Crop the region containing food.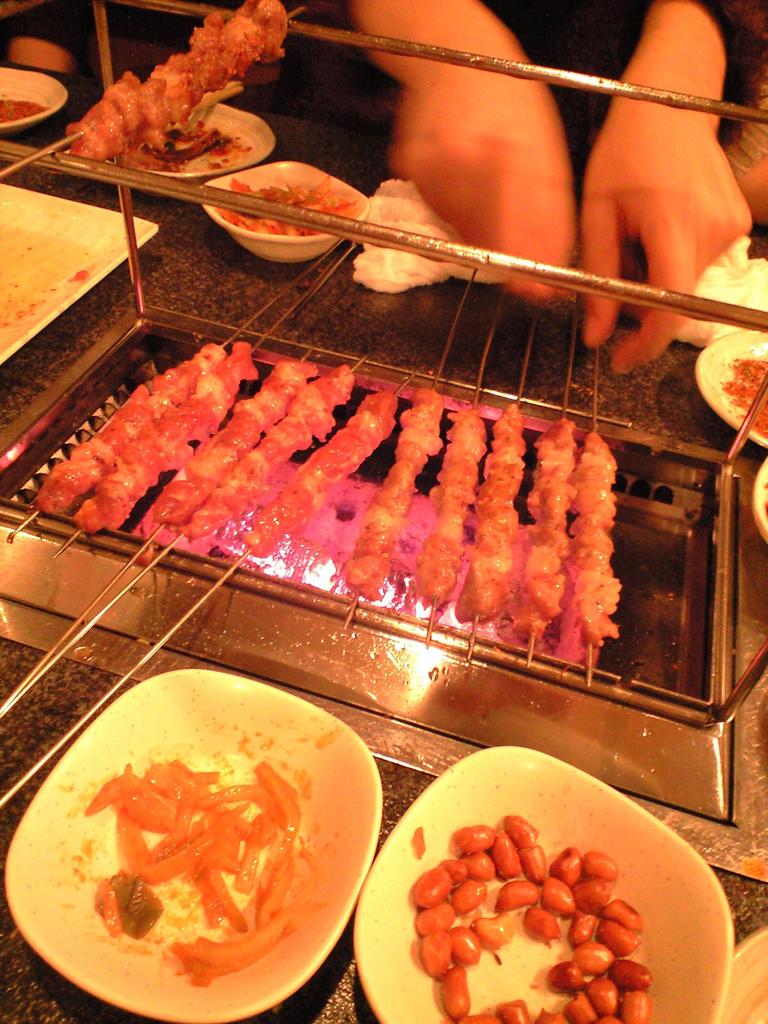
Crop region: pyautogui.locateOnScreen(53, 324, 670, 668).
